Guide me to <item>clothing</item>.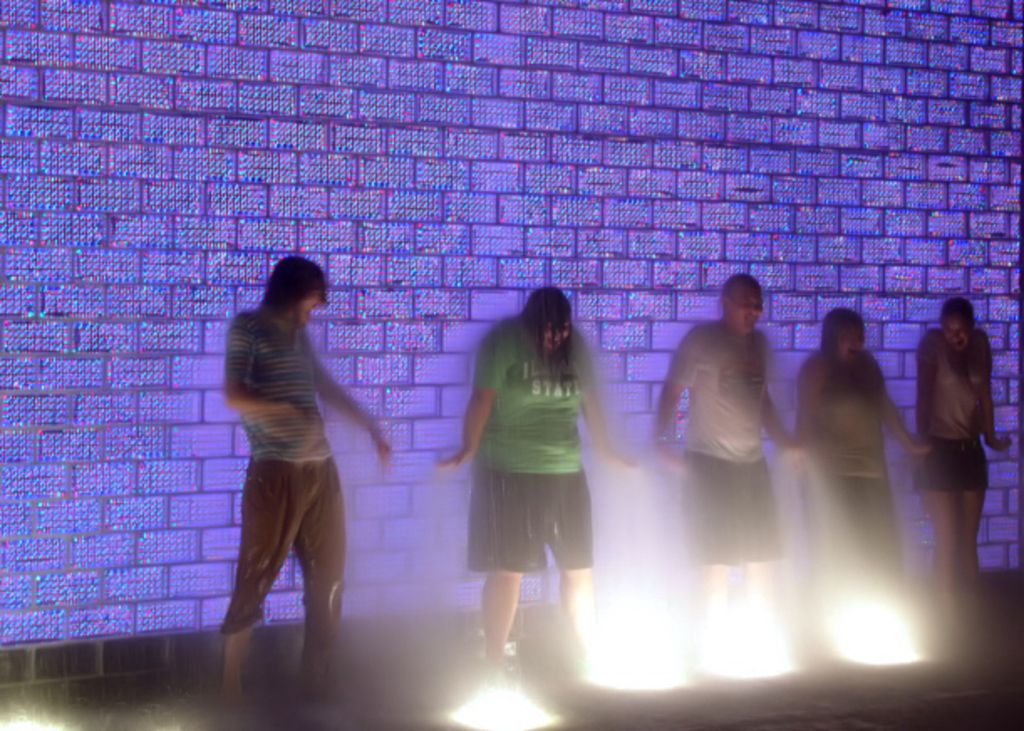
Guidance: 915/324/1011/501.
